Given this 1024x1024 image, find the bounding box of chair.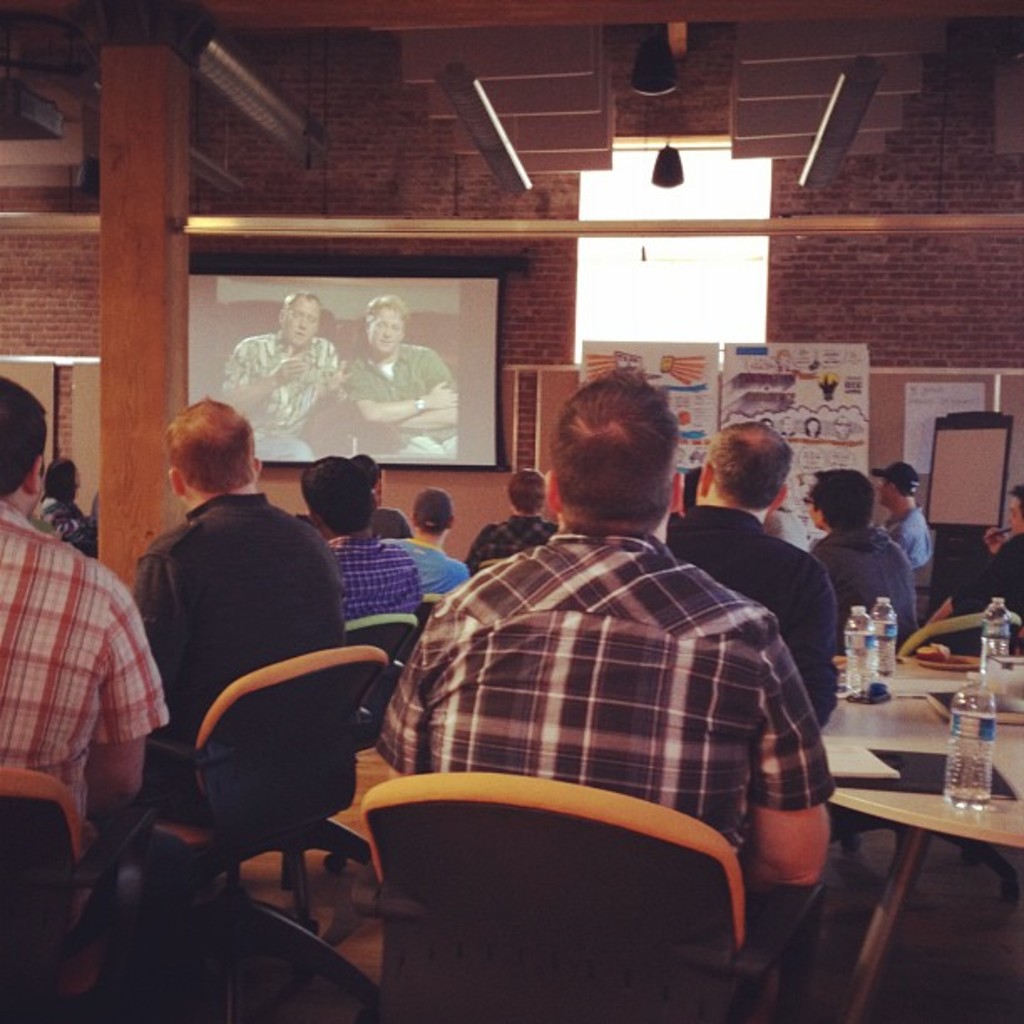
locate(356, 763, 756, 1022).
